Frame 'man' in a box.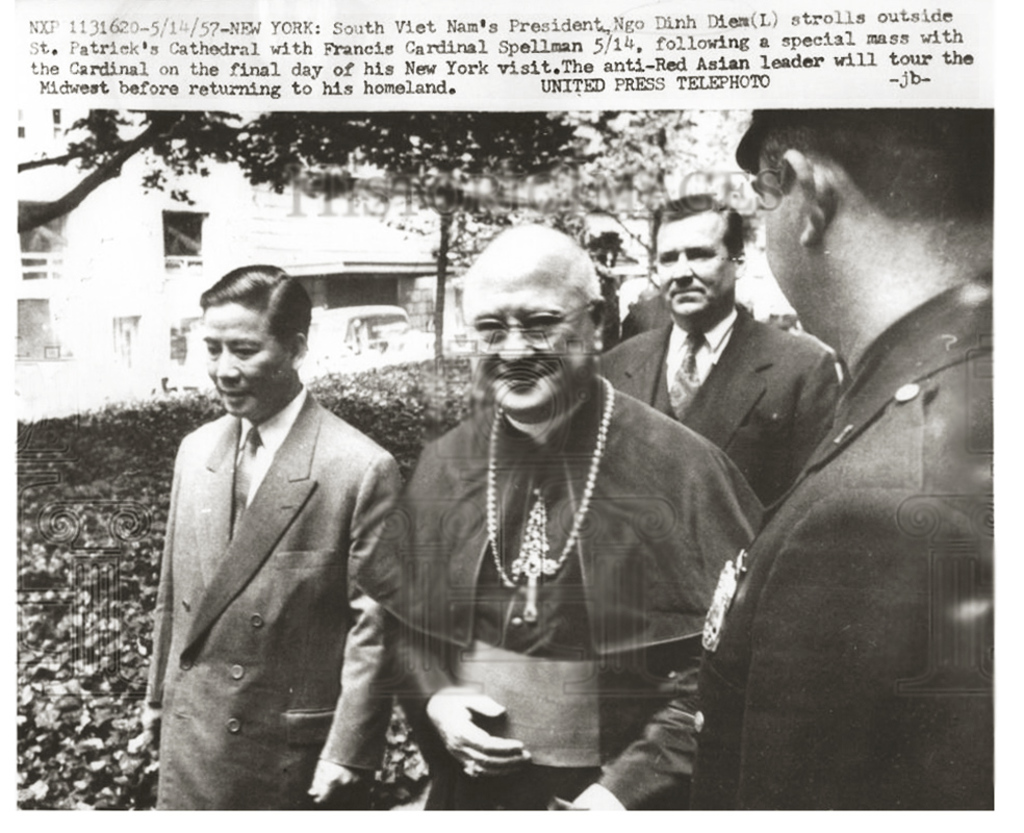
358 220 773 811.
